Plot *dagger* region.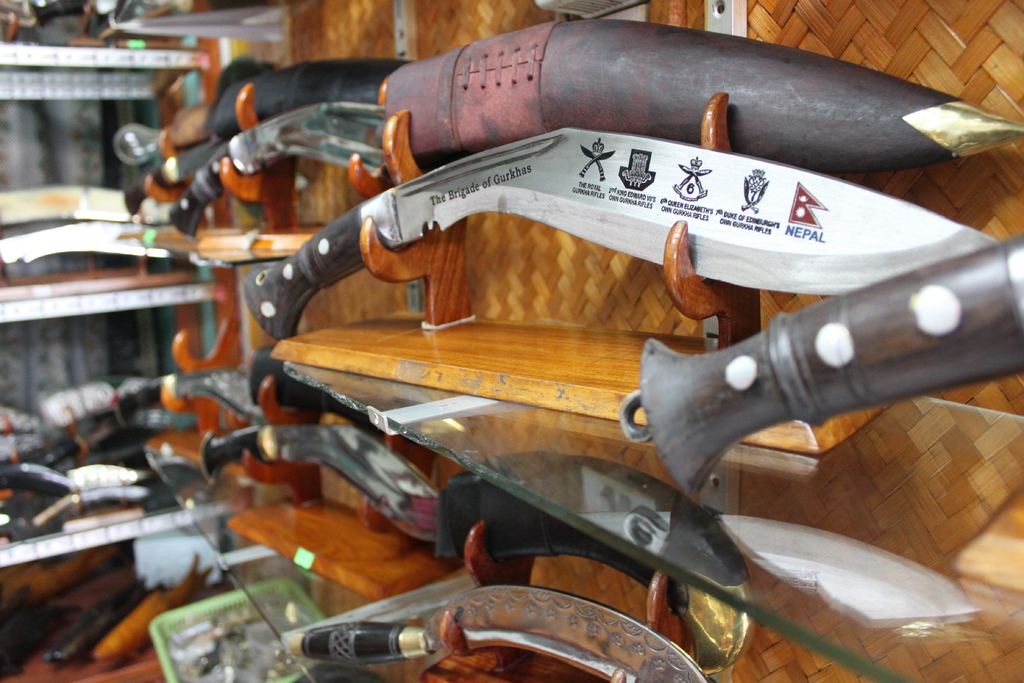
Plotted at (left=287, top=586, right=696, bottom=682).
